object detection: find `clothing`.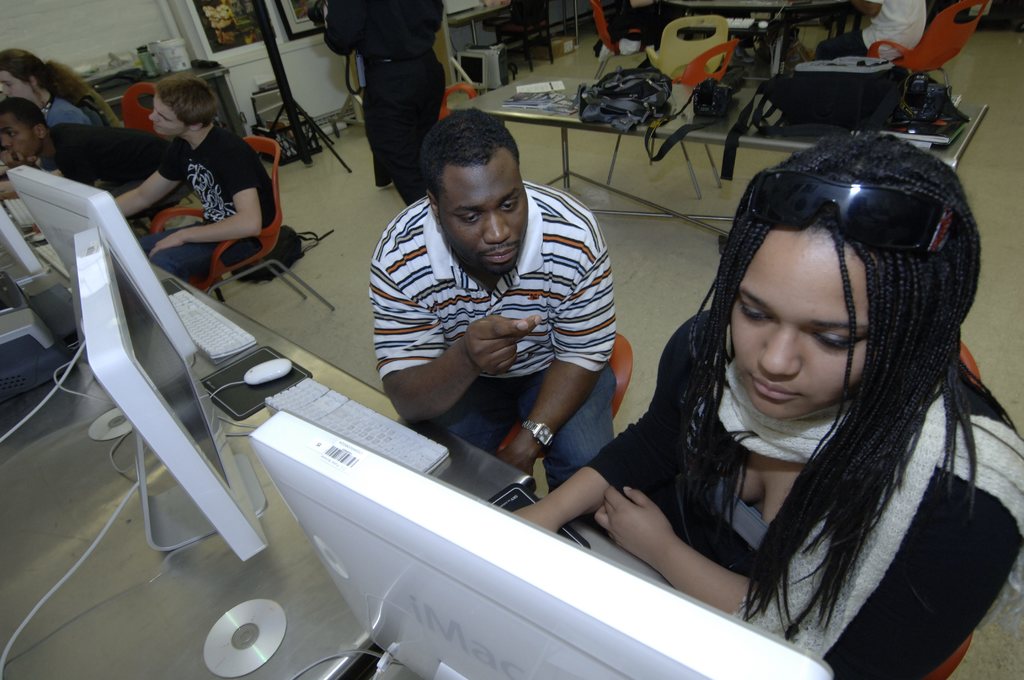
bbox=(362, 165, 632, 470).
